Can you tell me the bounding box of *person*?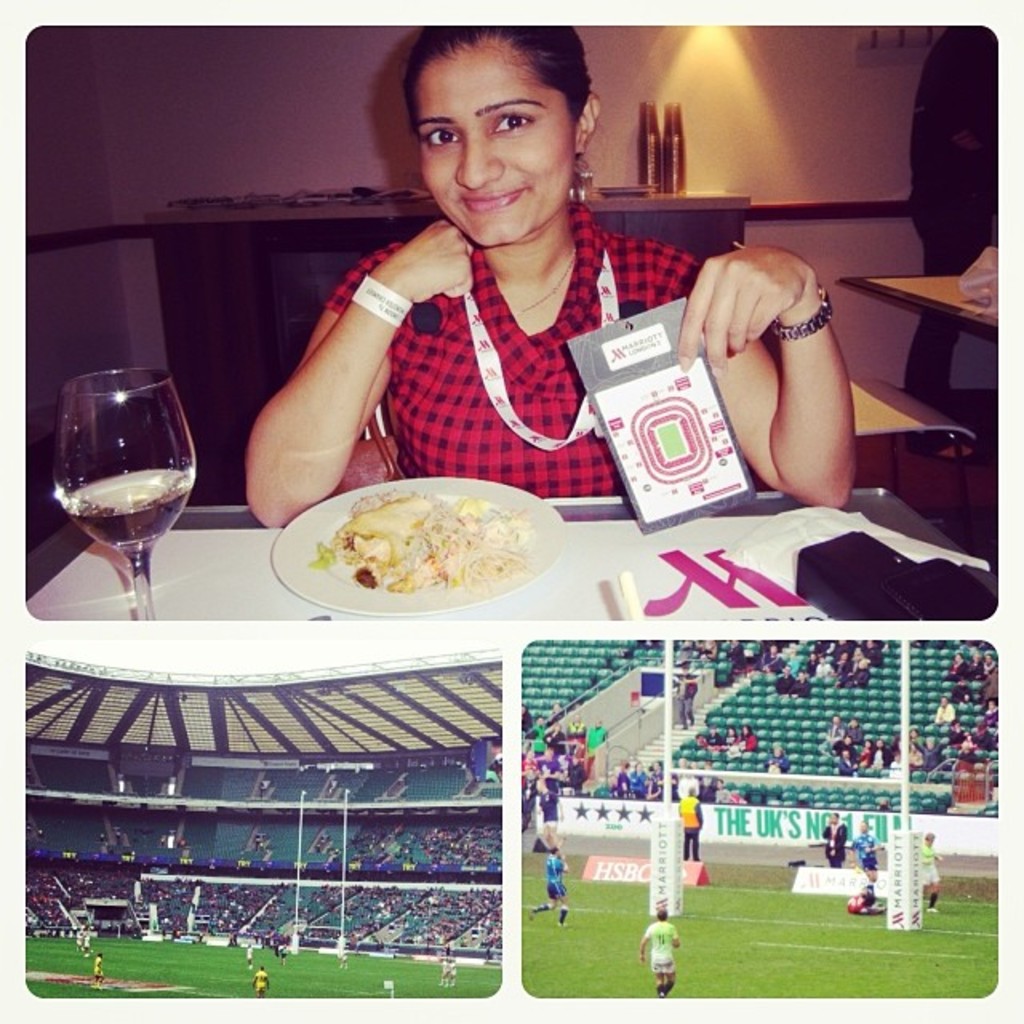
[x1=638, y1=907, x2=683, y2=998].
